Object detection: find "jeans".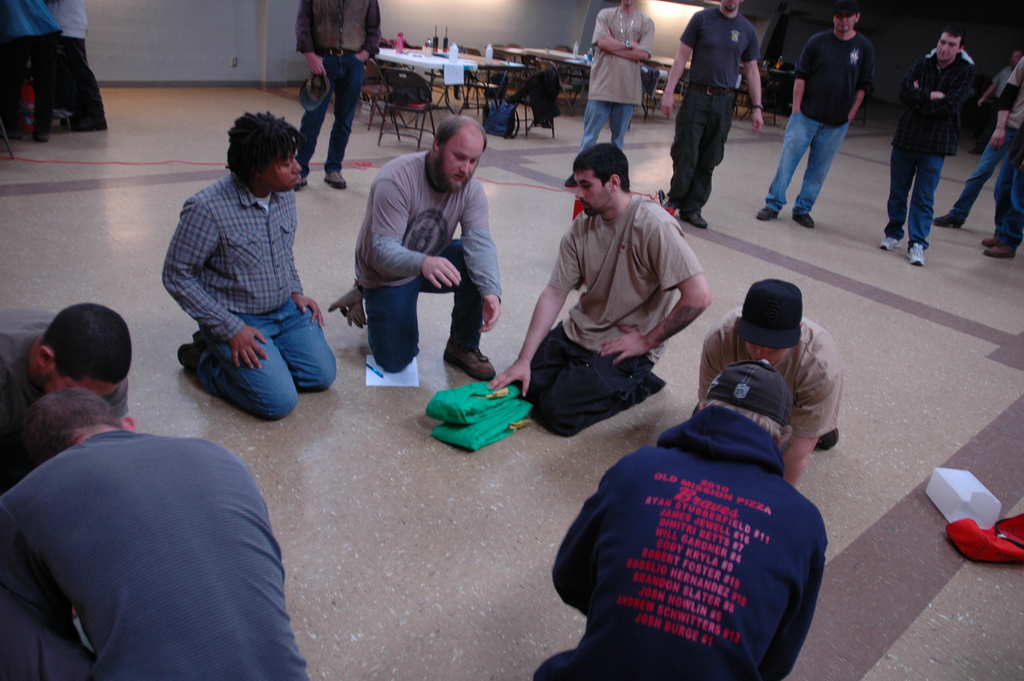
bbox=(941, 122, 1020, 211).
